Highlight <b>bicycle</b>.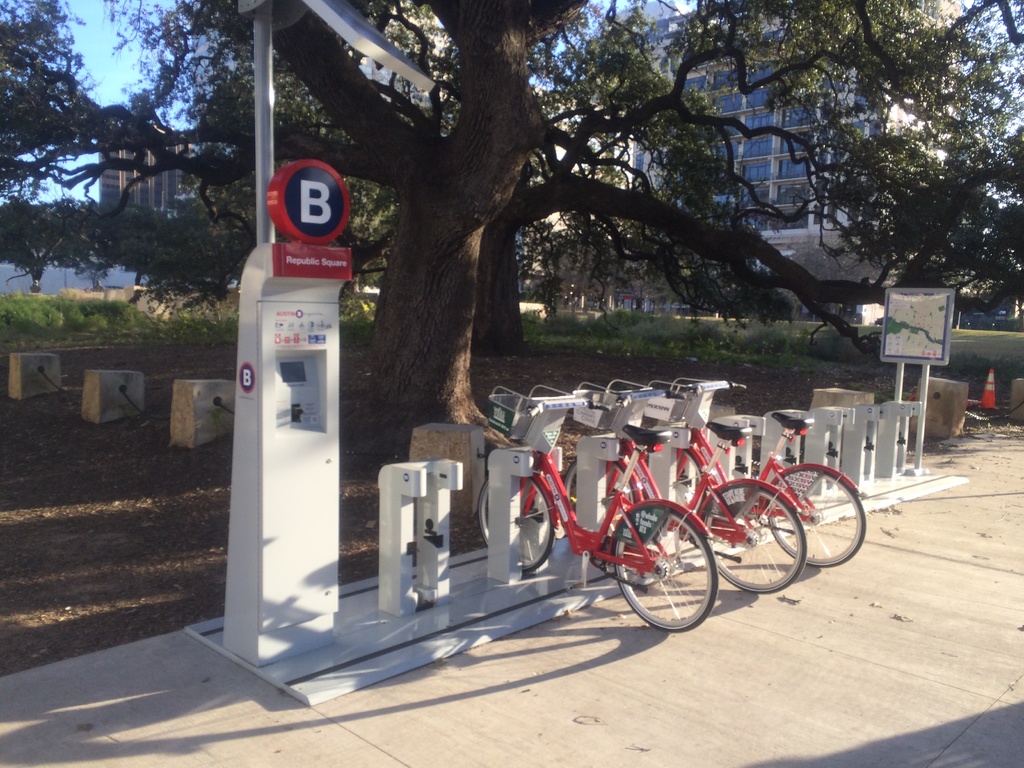
Highlighted region: {"x1": 566, "y1": 379, "x2": 812, "y2": 596}.
